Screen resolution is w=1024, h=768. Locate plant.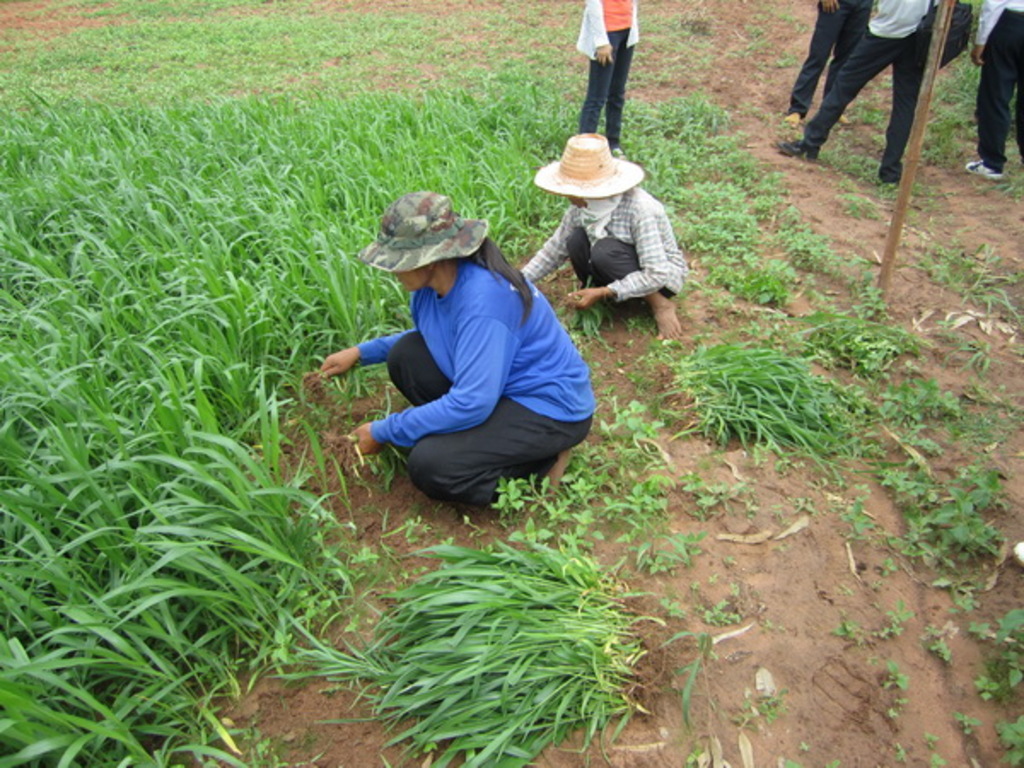
box(724, 684, 794, 736).
